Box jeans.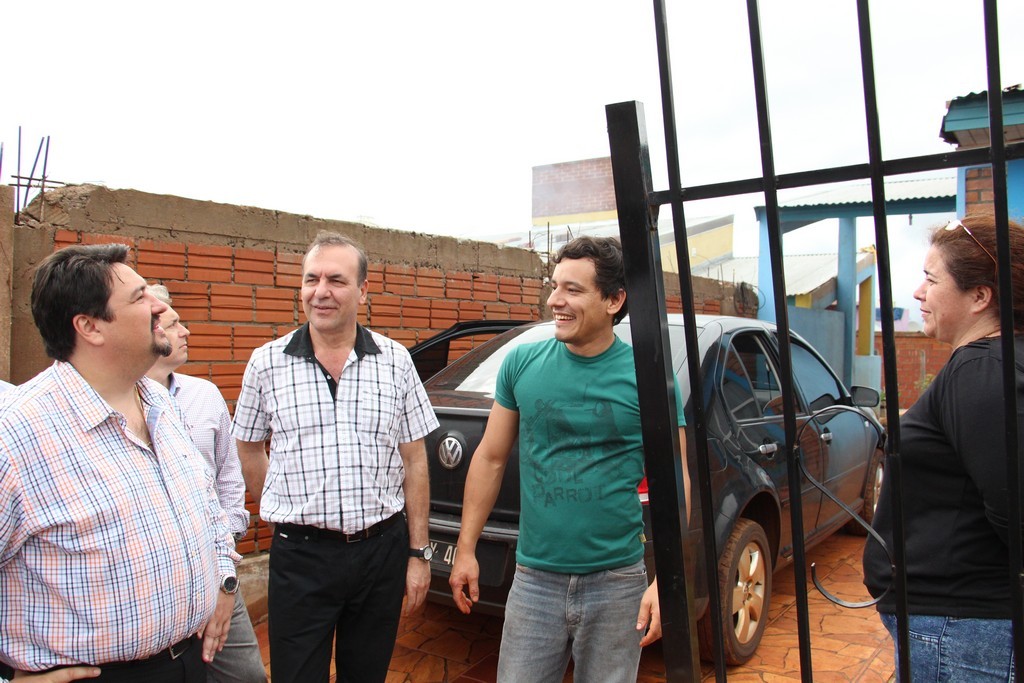
[x1=495, y1=558, x2=653, y2=682].
